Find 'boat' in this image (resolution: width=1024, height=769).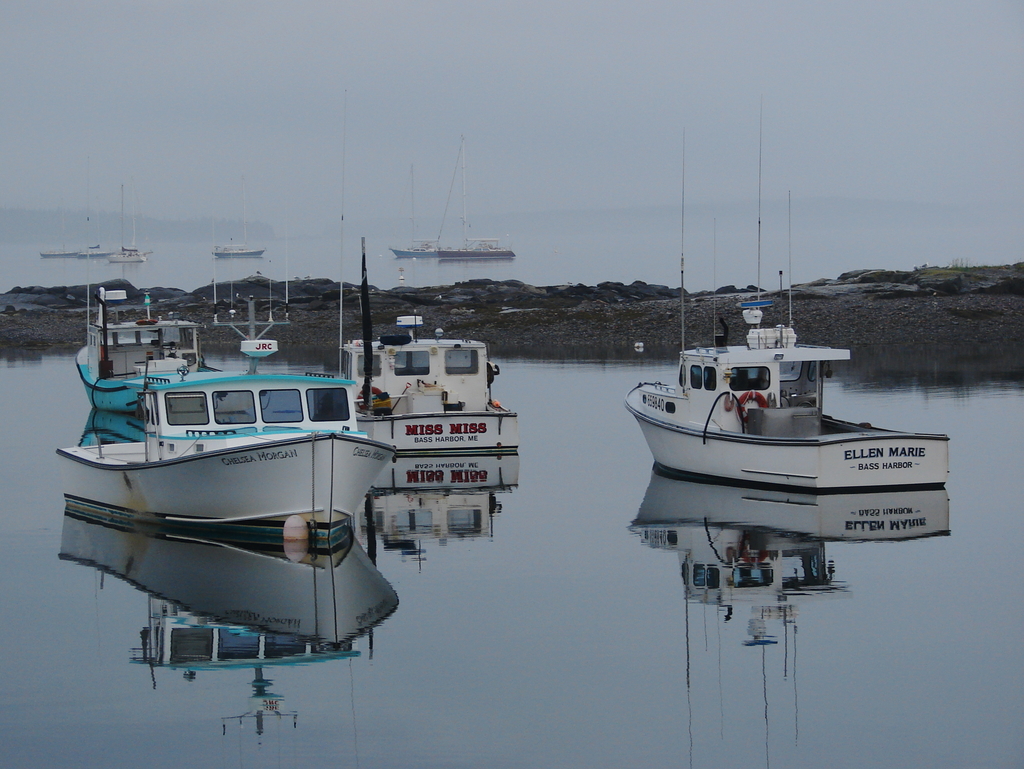
[340,234,520,456].
